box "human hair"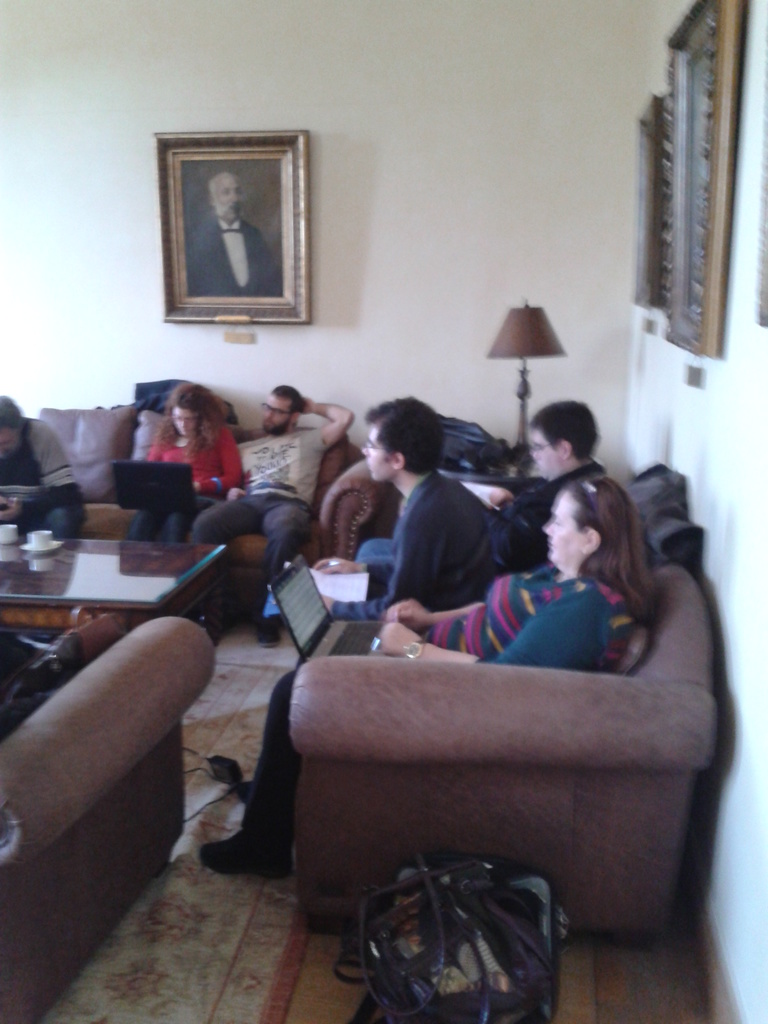
detection(0, 397, 24, 431)
